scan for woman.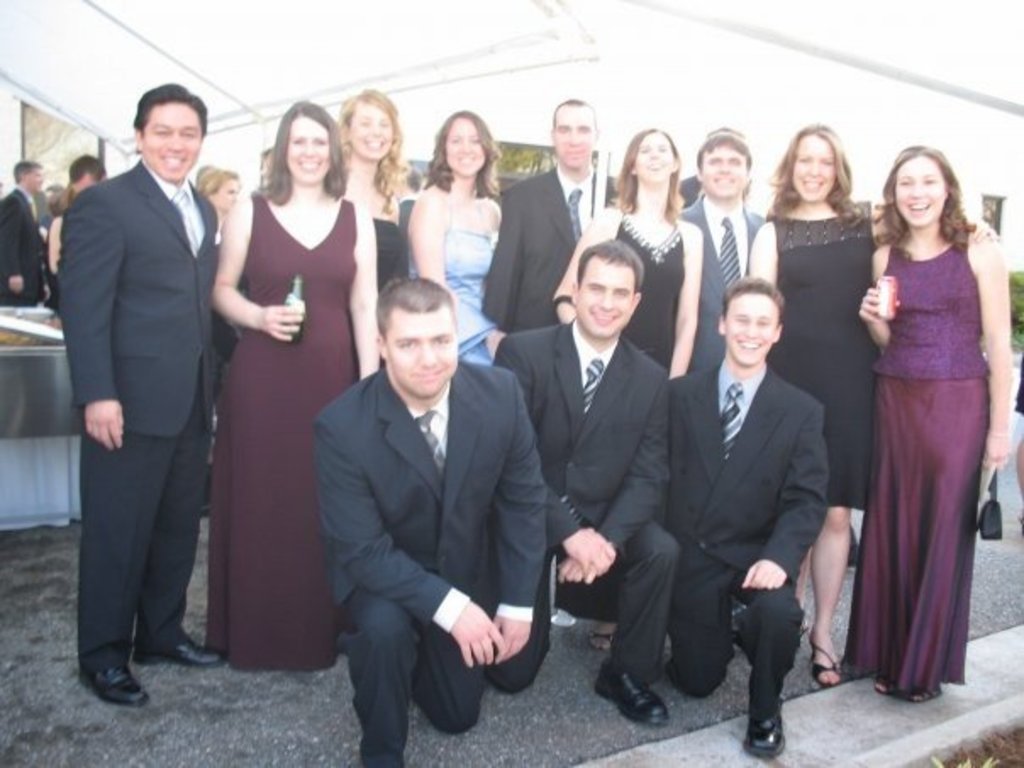
Scan result: box(748, 122, 1000, 685).
